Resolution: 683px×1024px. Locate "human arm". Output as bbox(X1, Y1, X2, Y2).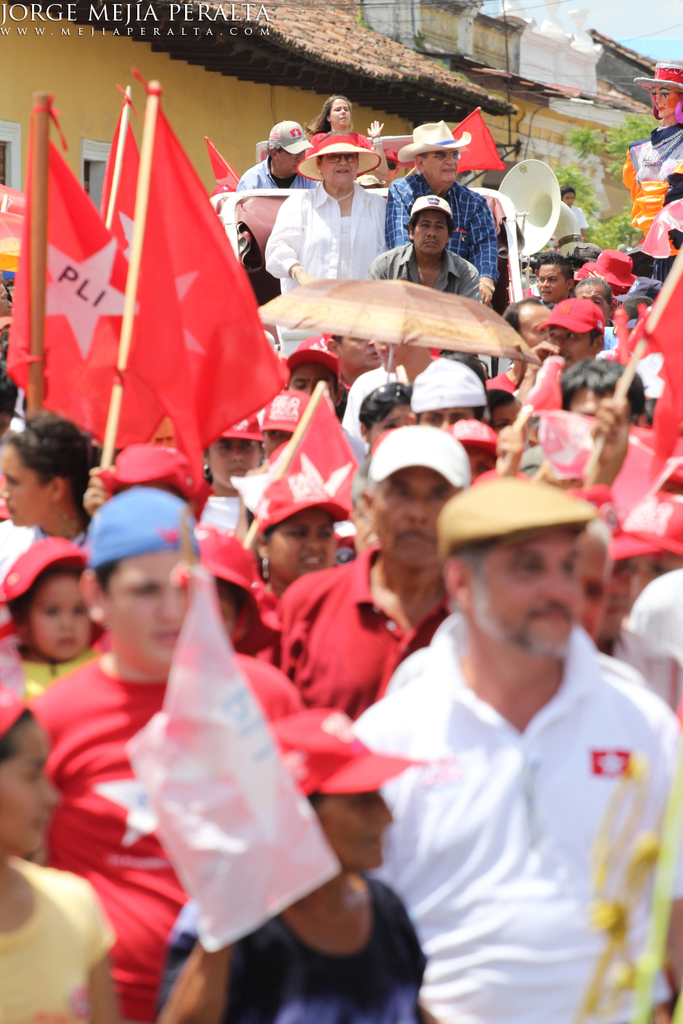
bbox(263, 680, 308, 753).
